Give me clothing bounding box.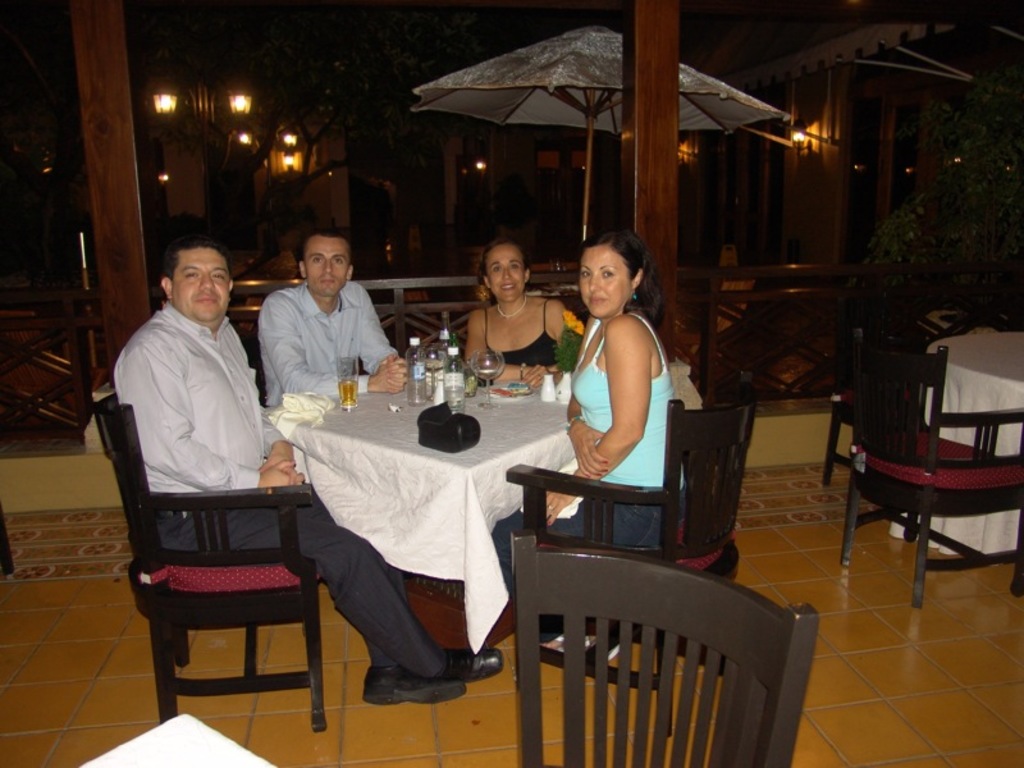
481/305/563/371.
